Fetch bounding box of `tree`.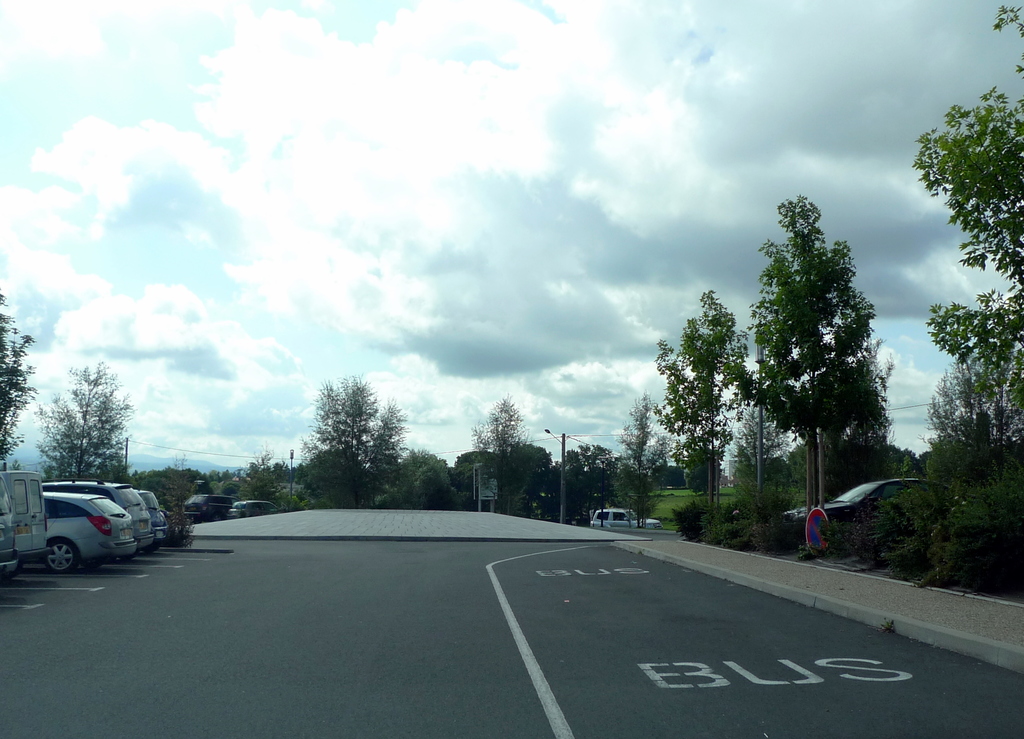
Bbox: (left=733, top=191, right=899, bottom=531).
